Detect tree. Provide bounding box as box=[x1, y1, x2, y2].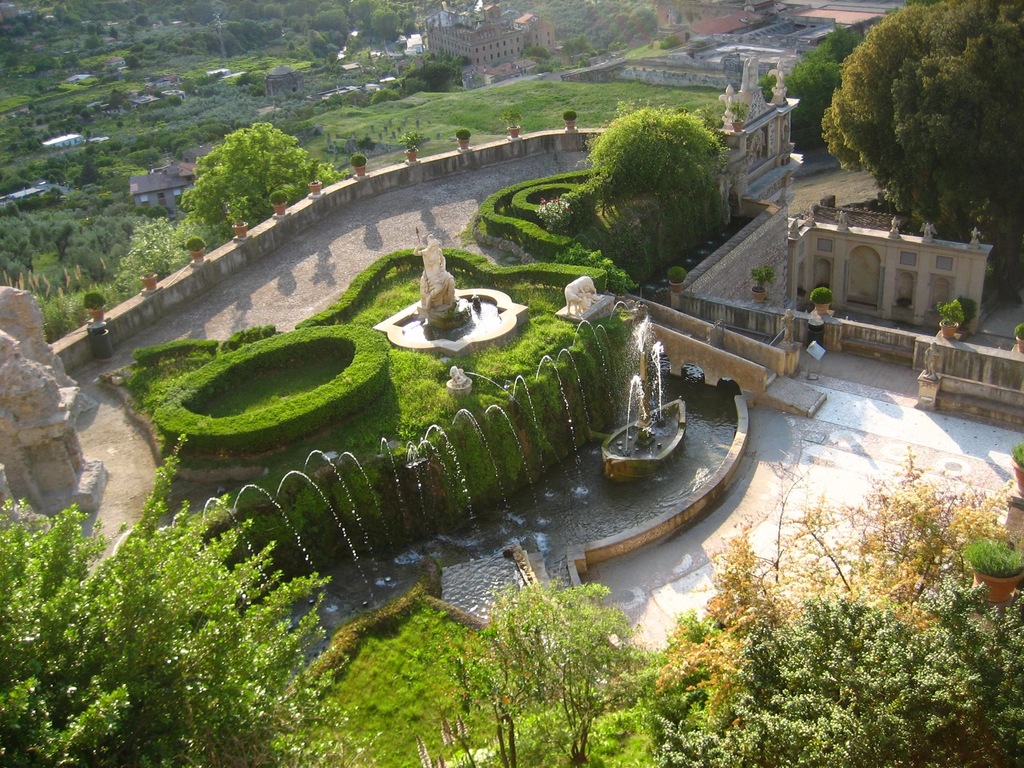
box=[423, 458, 662, 698].
